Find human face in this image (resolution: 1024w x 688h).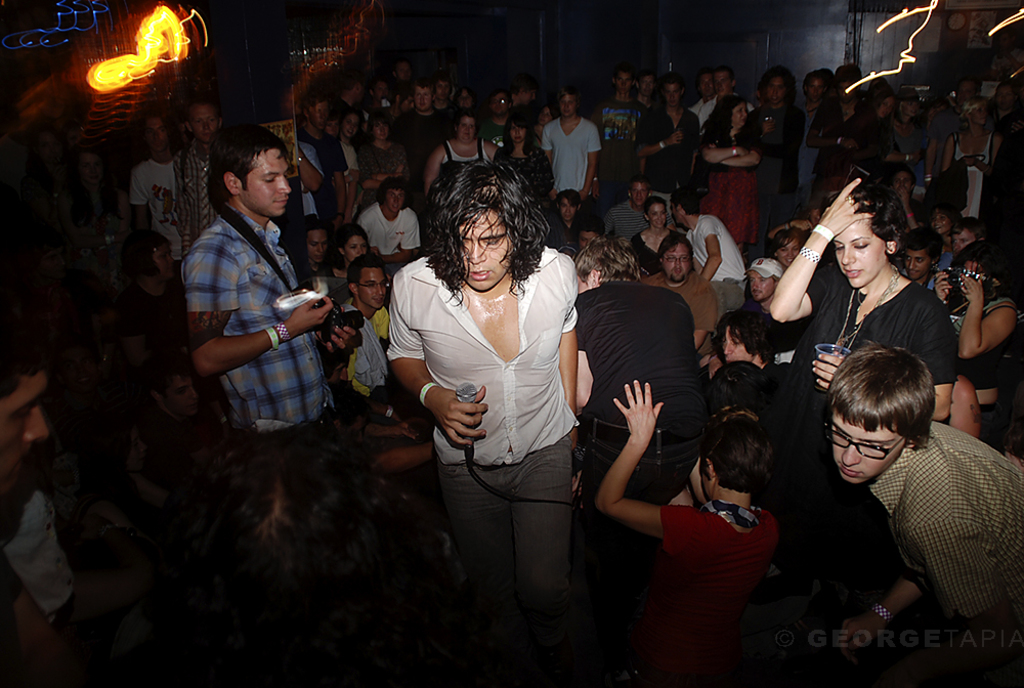
Rect(388, 191, 401, 205).
